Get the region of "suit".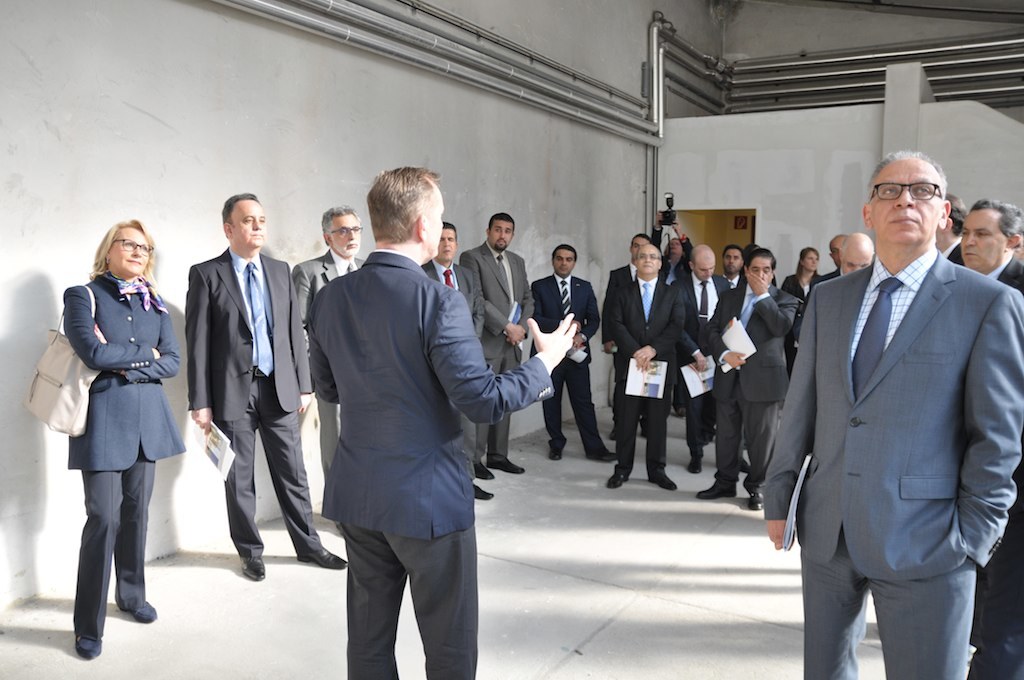
pyautogui.locateOnScreen(460, 241, 530, 457).
